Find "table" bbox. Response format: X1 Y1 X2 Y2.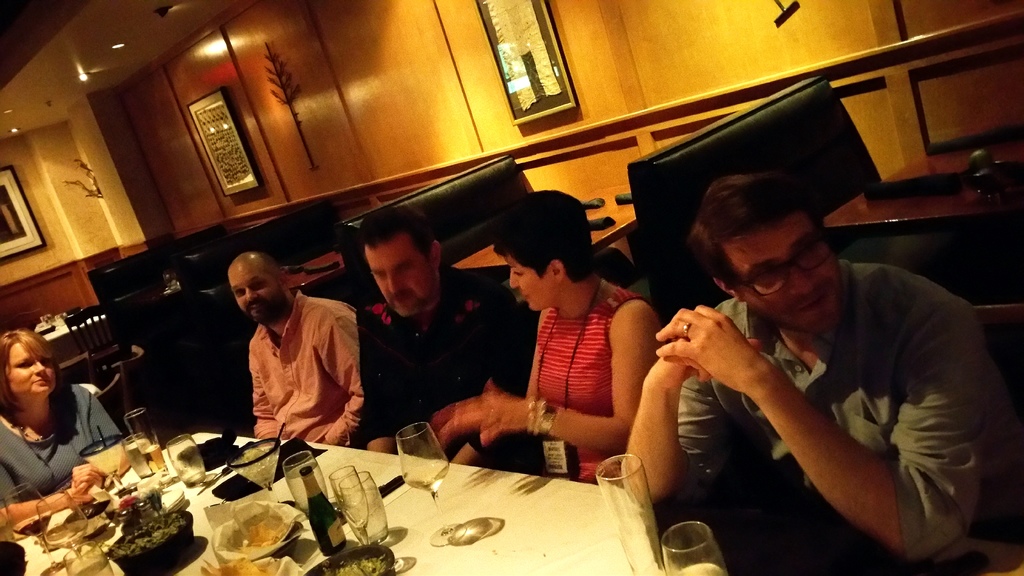
826 148 1023 255.
